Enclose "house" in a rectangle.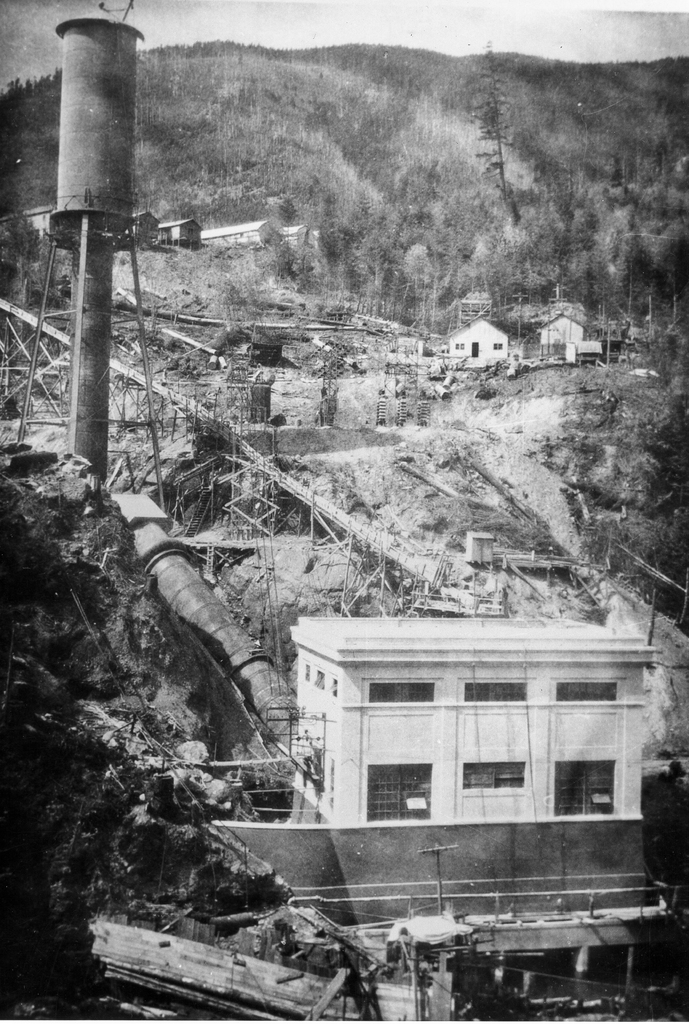
pyautogui.locateOnScreen(158, 216, 204, 240).
